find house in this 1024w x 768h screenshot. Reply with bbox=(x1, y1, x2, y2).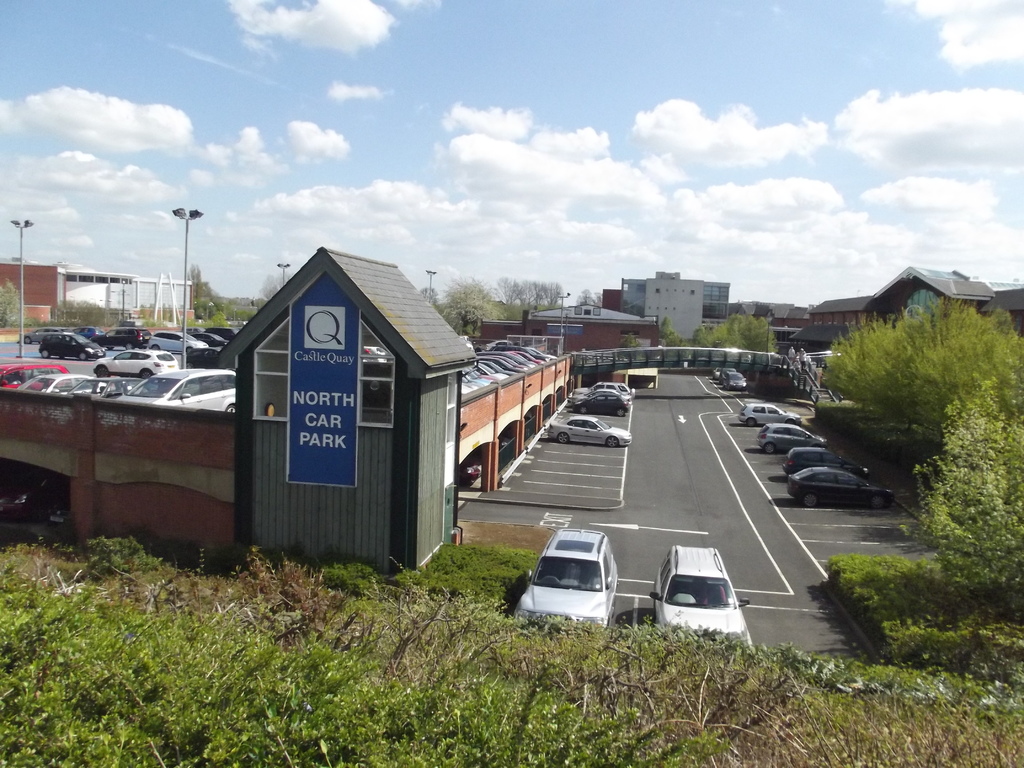
bbox=(452, 301, 658, 383).
